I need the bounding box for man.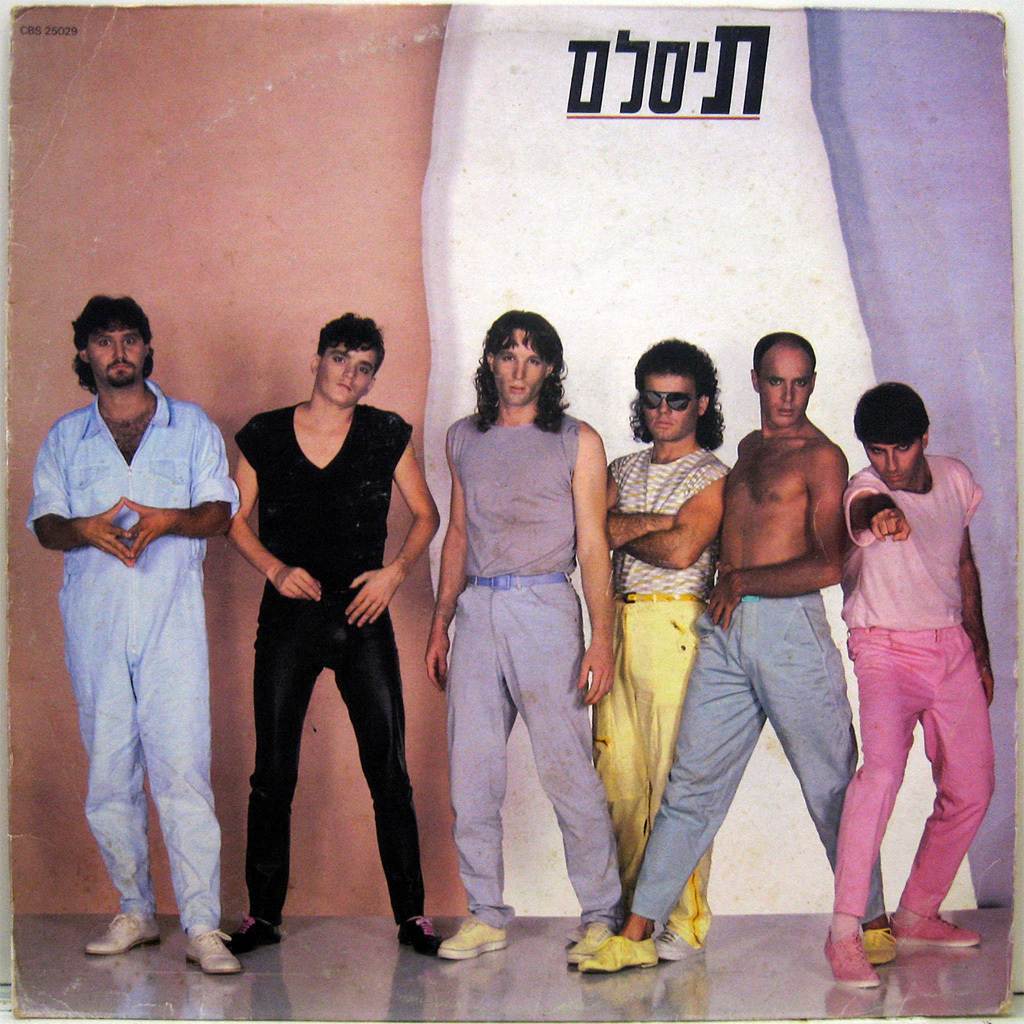
Here it is: [416,300,628,958].
